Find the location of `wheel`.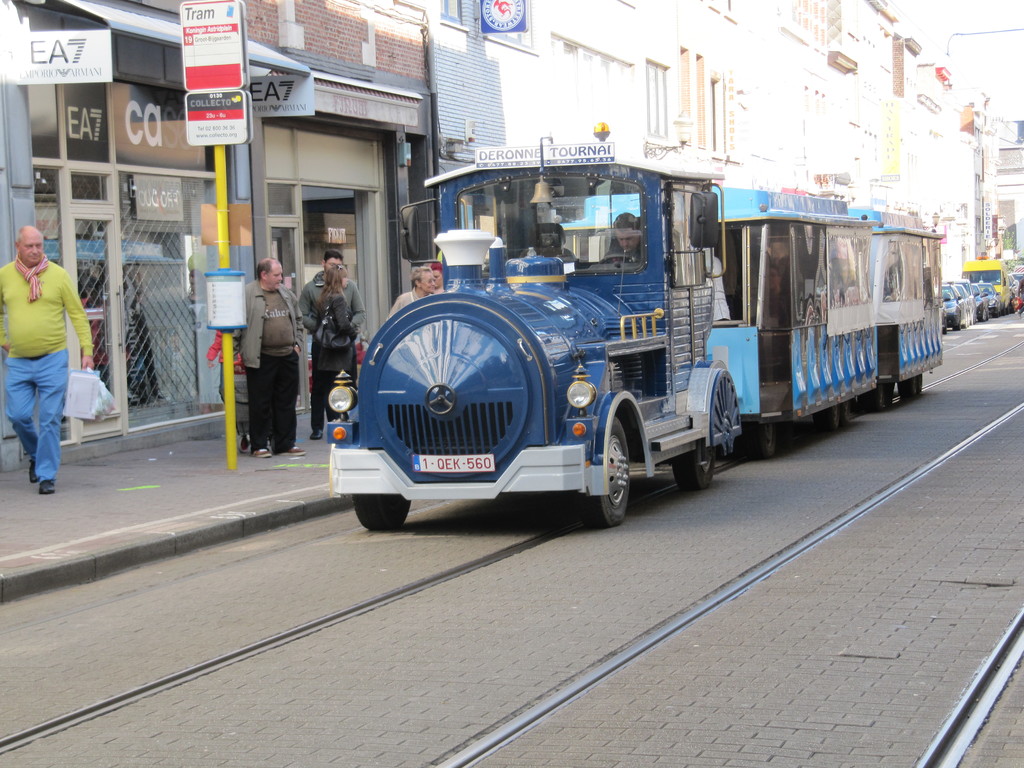
Location: rect(350, 492, 416, 534).
